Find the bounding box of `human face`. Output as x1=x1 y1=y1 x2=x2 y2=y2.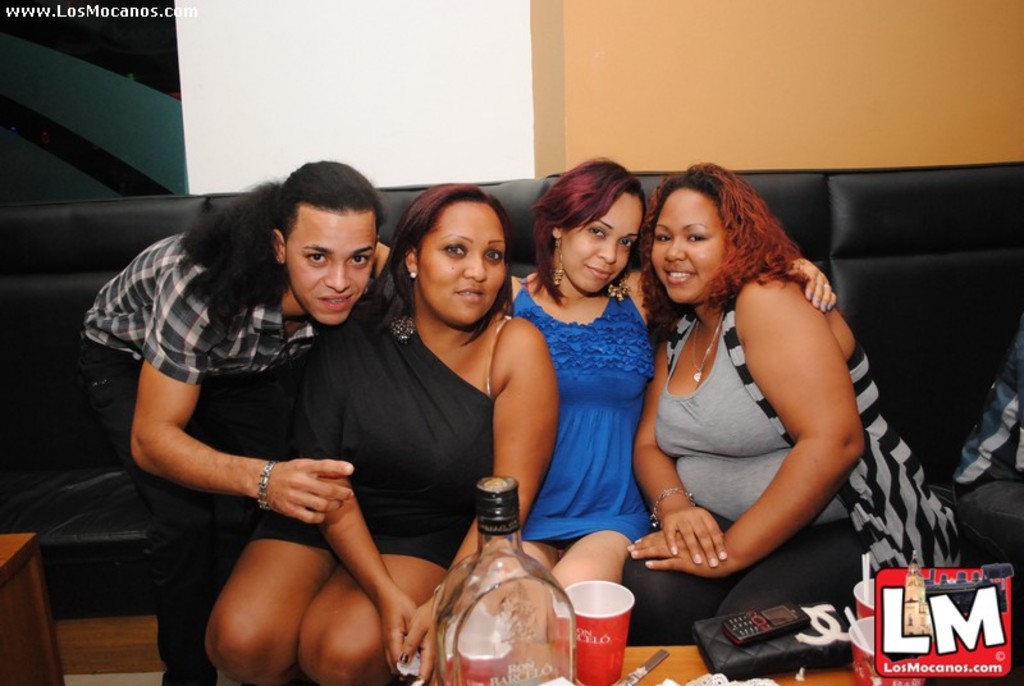
x1=650 y1=186 x2=723 y2=301.
